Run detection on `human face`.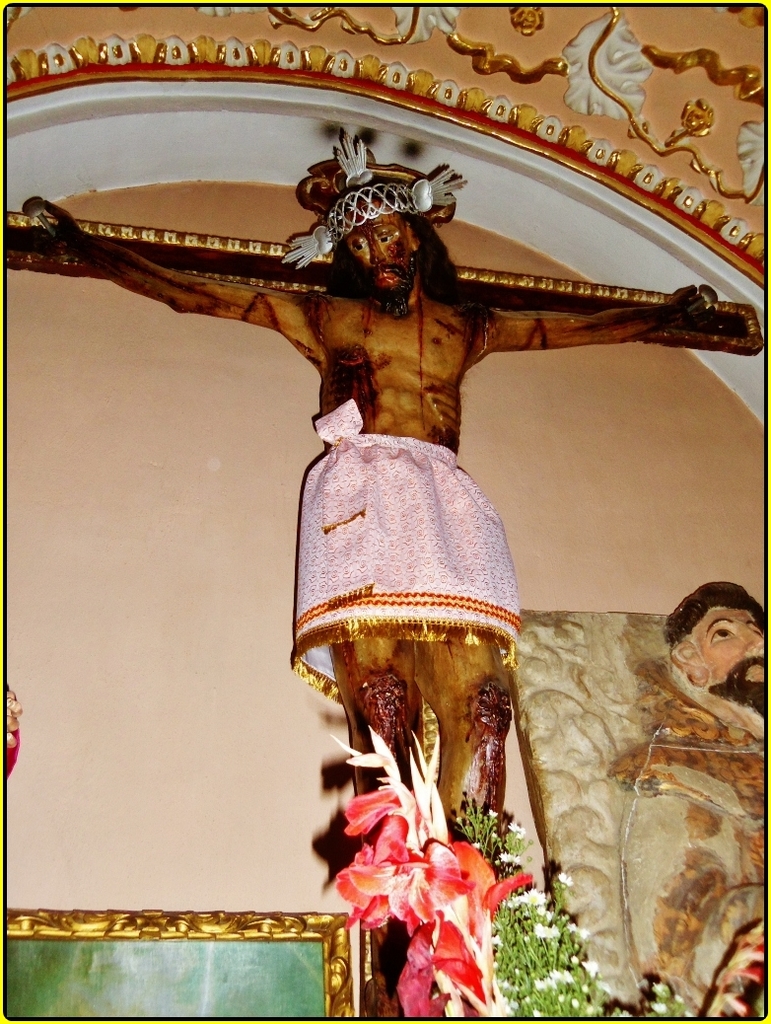
Result: bbox=(690, 608, 770, 684).
